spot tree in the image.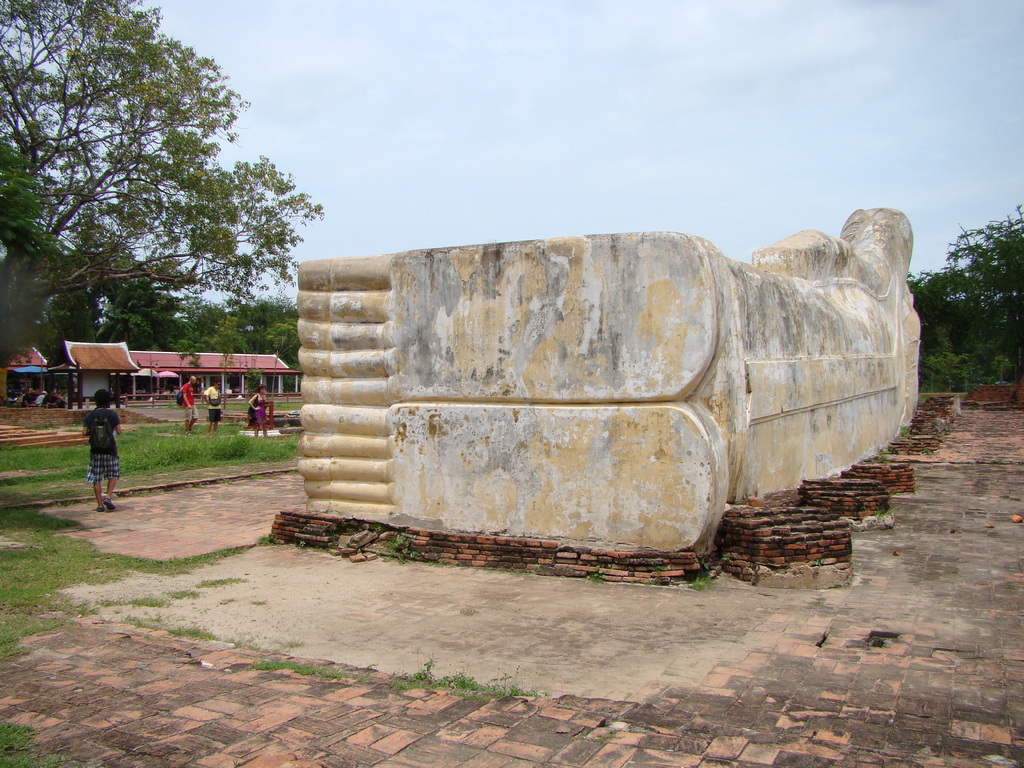
tree found at {"x1": 178, "y1": 294, "x2": 316, "y2": 374}.
